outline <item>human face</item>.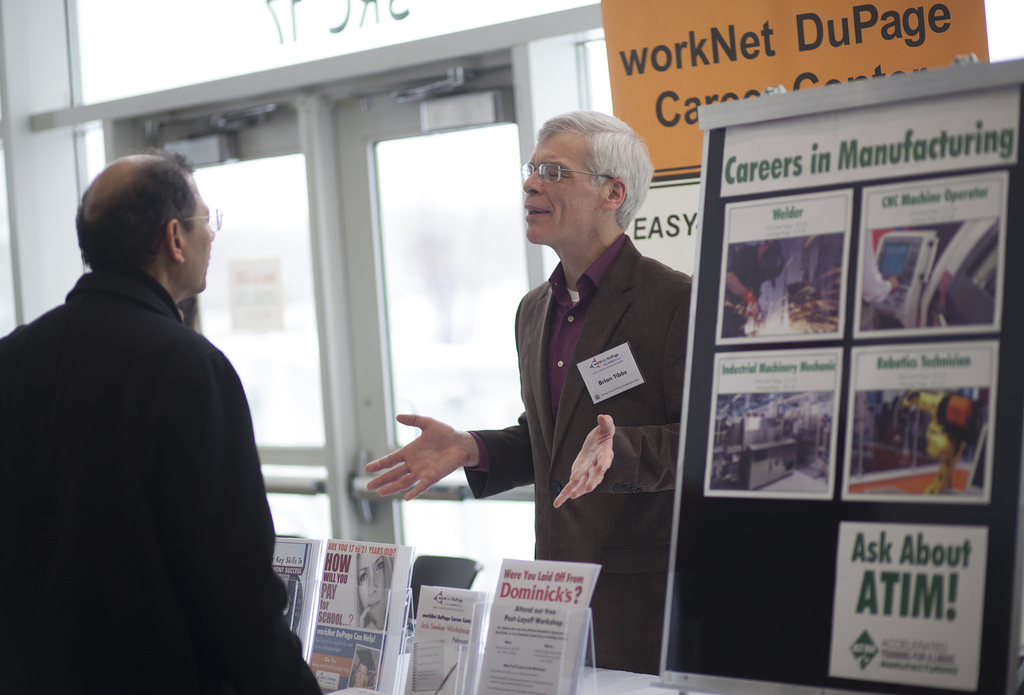
Outline: {"left": 523, "top": 135, "right": 605, "bottom": 243}.
